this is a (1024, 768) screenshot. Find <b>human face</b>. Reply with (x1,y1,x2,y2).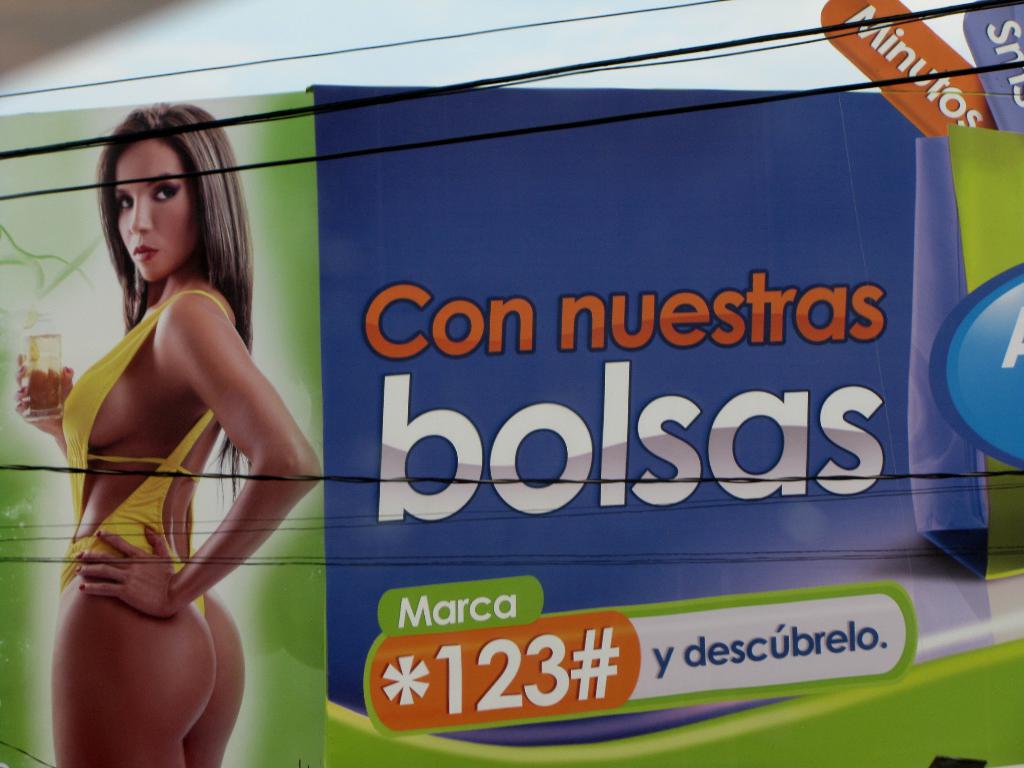
(117,138,201,278).
